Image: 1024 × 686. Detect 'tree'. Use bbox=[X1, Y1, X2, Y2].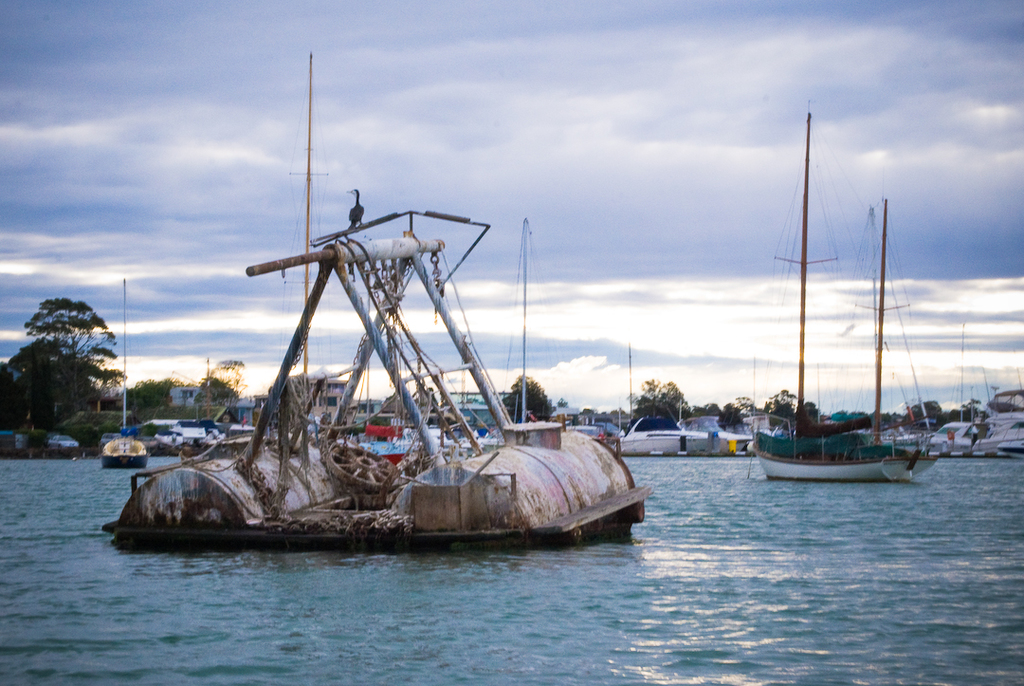
bbox=[845, 391, 980, 432].
